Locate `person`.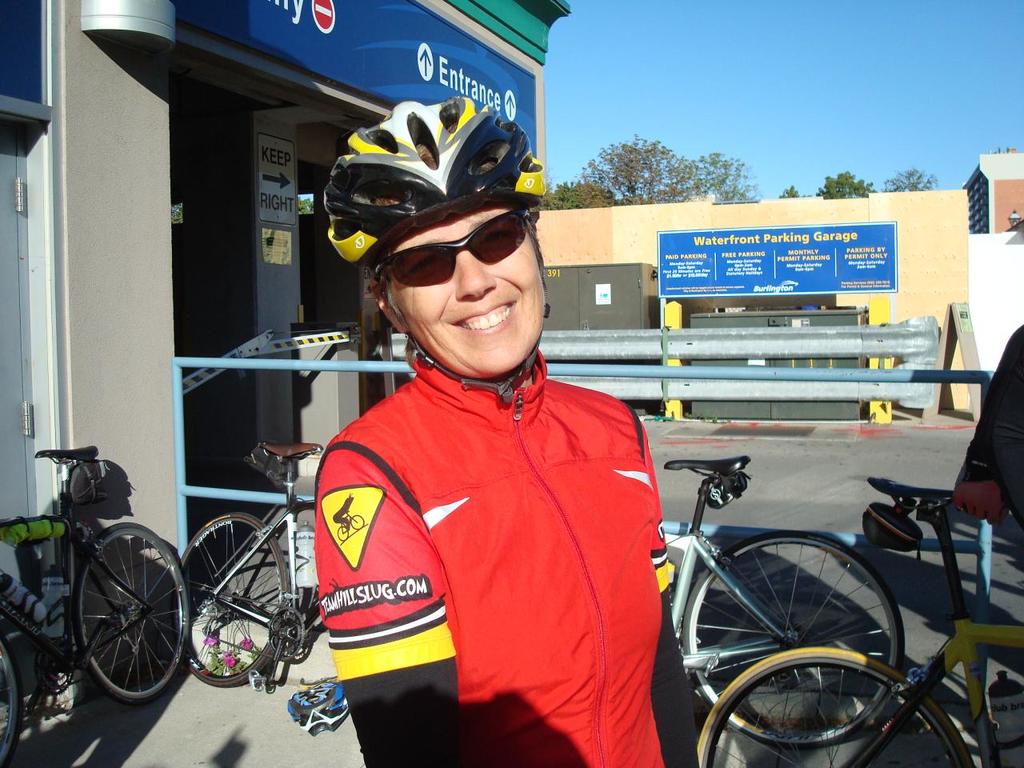
Bounding box: {"x1": 259, "y1": 166, "x2": 692, "y2": 767}.
